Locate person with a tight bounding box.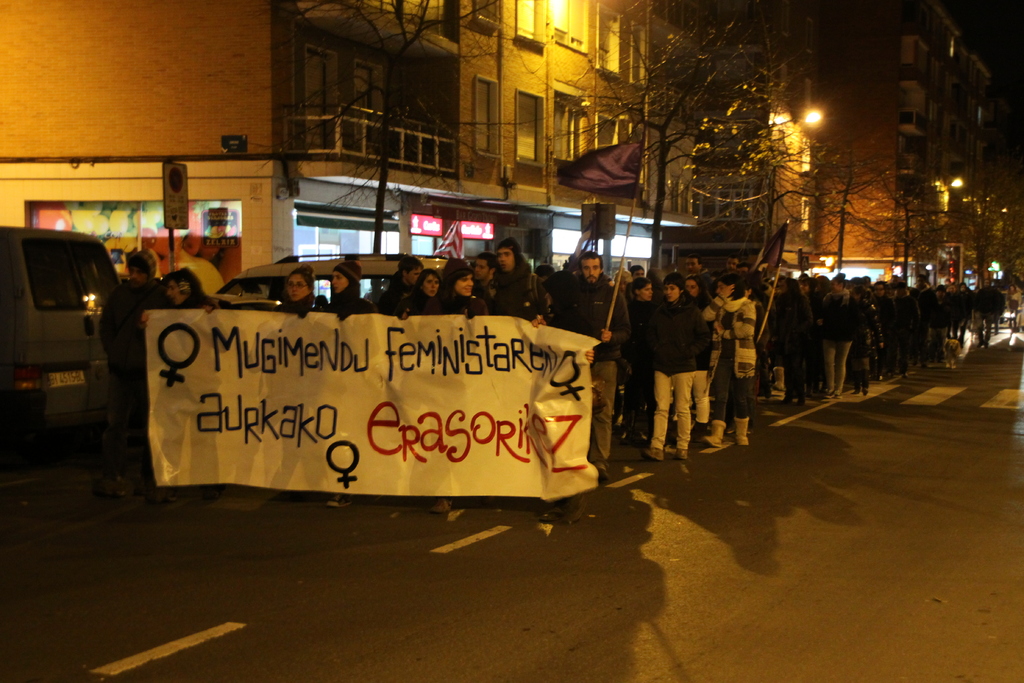
x1=97 y1=249 x2=174 y2=500.
